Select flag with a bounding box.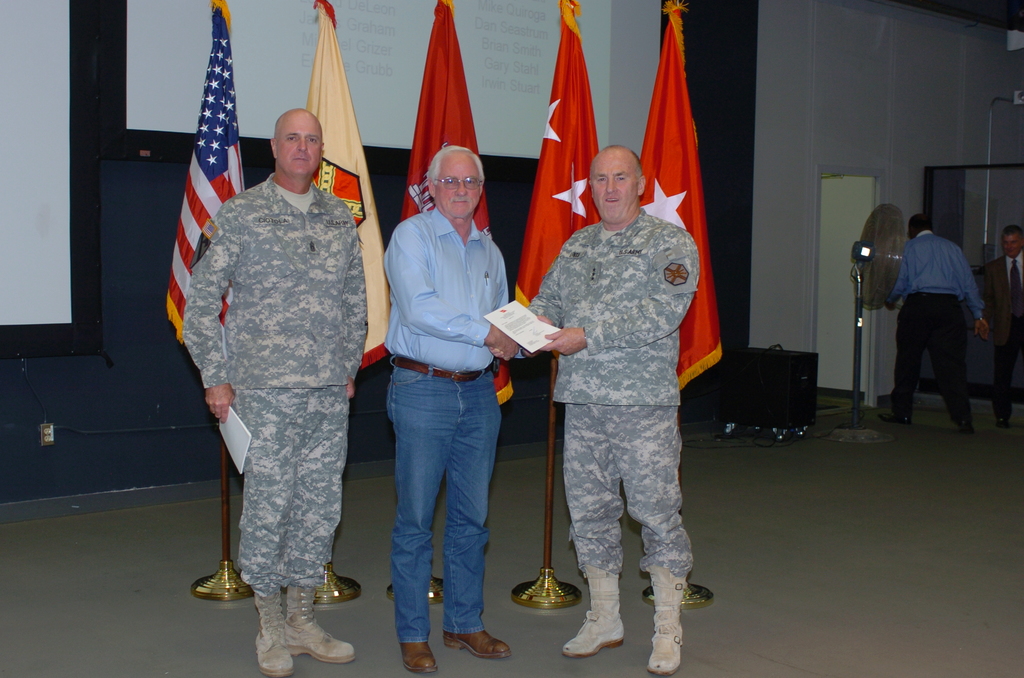
{"x1": 633, "y1": 0, "x2": 719, "y2": 389}.
